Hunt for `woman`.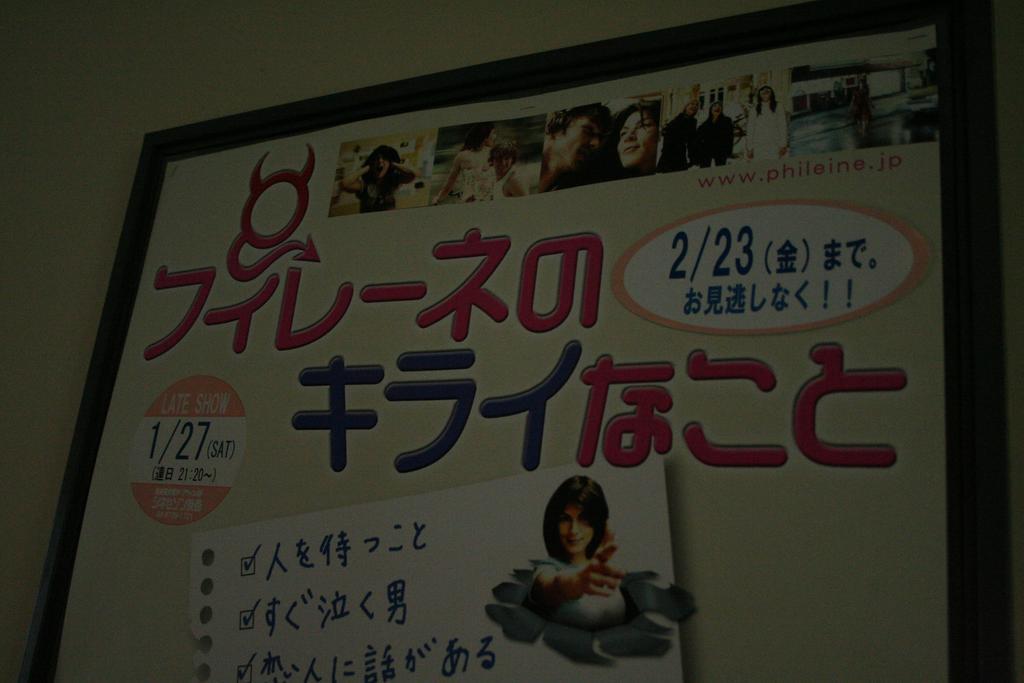
Hunted down at bbox=[744, 82, 795, 166].
